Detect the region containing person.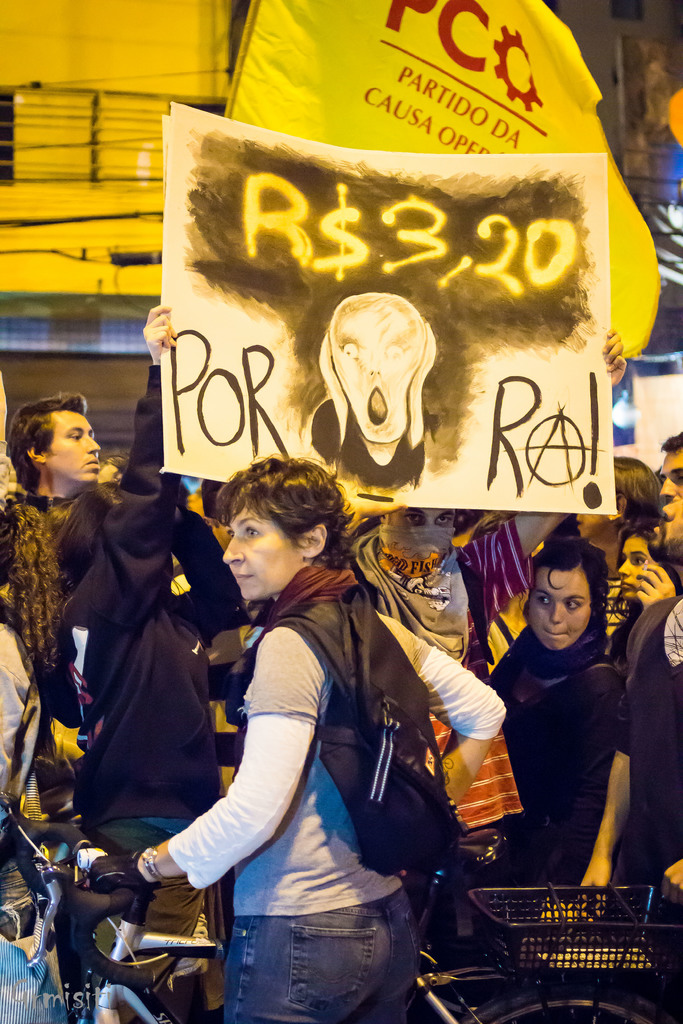
BBox(612, 521, 682, 659).
